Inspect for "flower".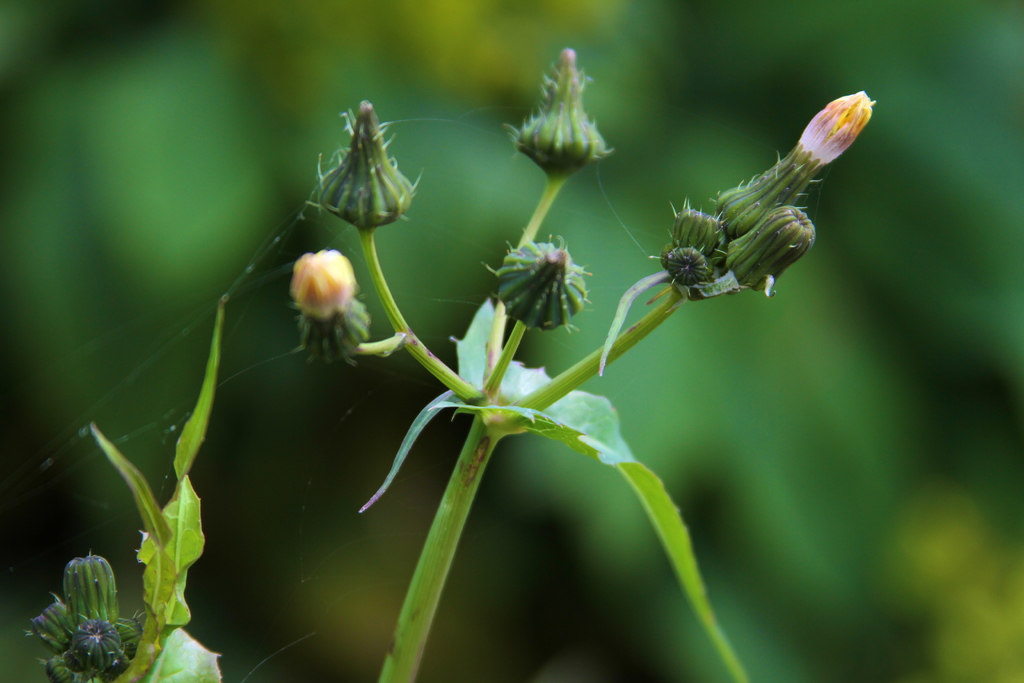
Inspection: bbox=[710, 92, 875, 238].
